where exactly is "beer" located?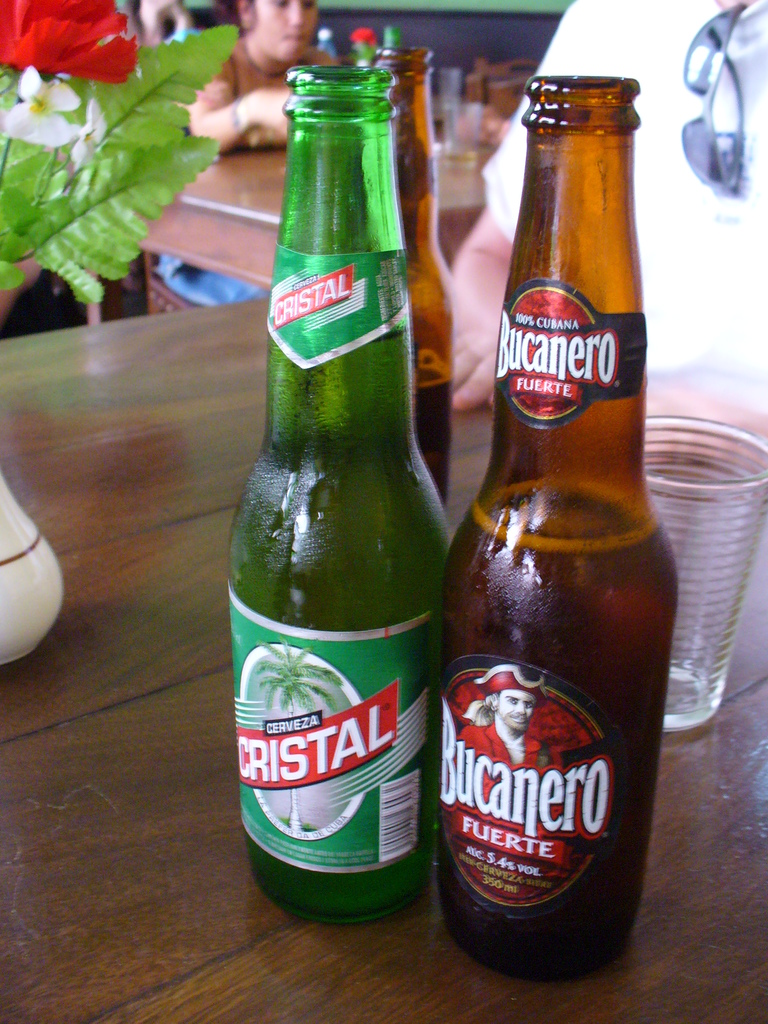
Its bounding box is x1=444 y1=78 x2=677 y2=977.
